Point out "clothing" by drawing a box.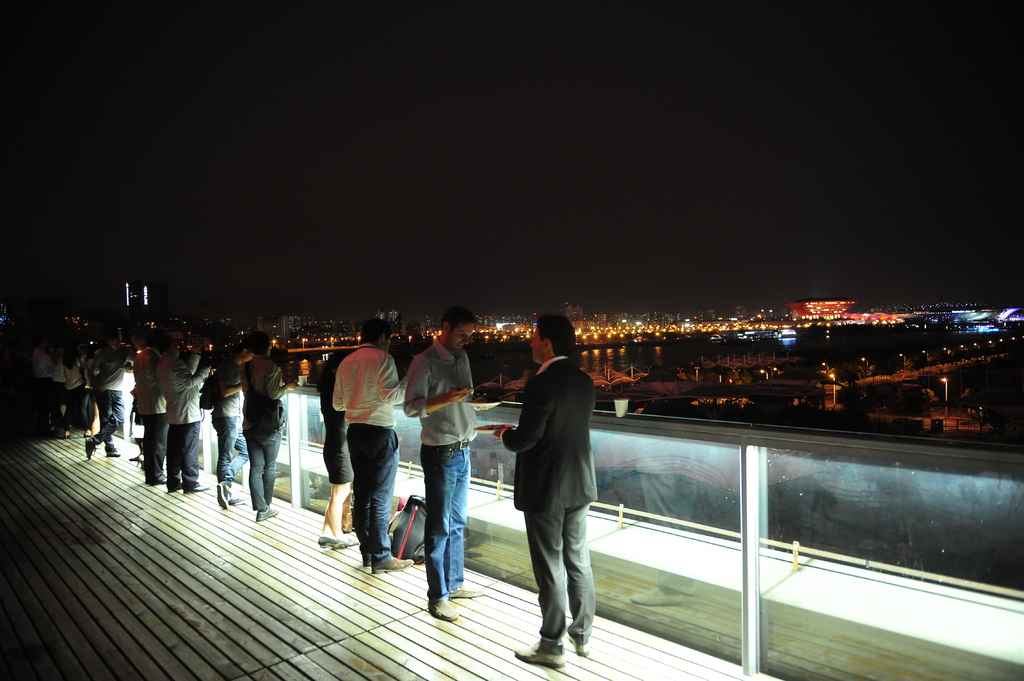
(35,351,63,399).
